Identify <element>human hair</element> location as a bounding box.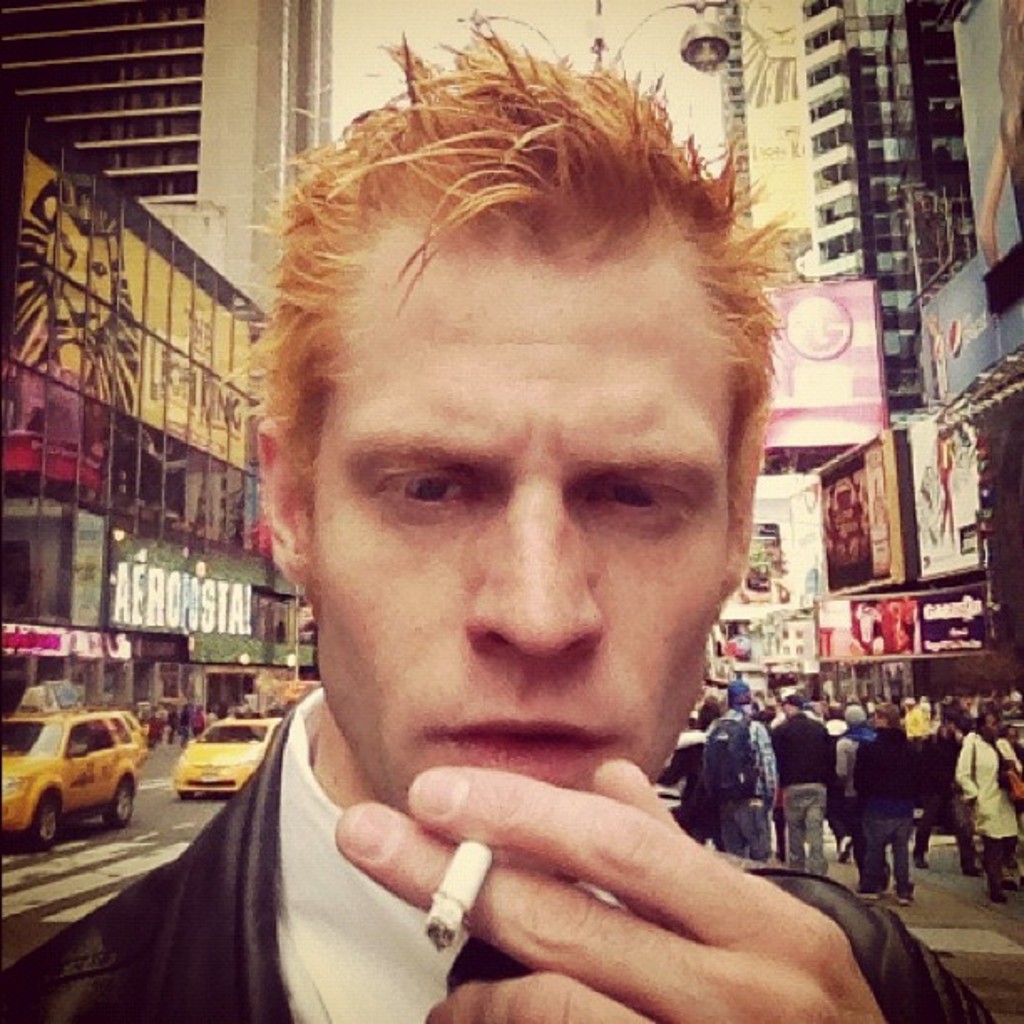
select_region(256, 40, 786, 696).
